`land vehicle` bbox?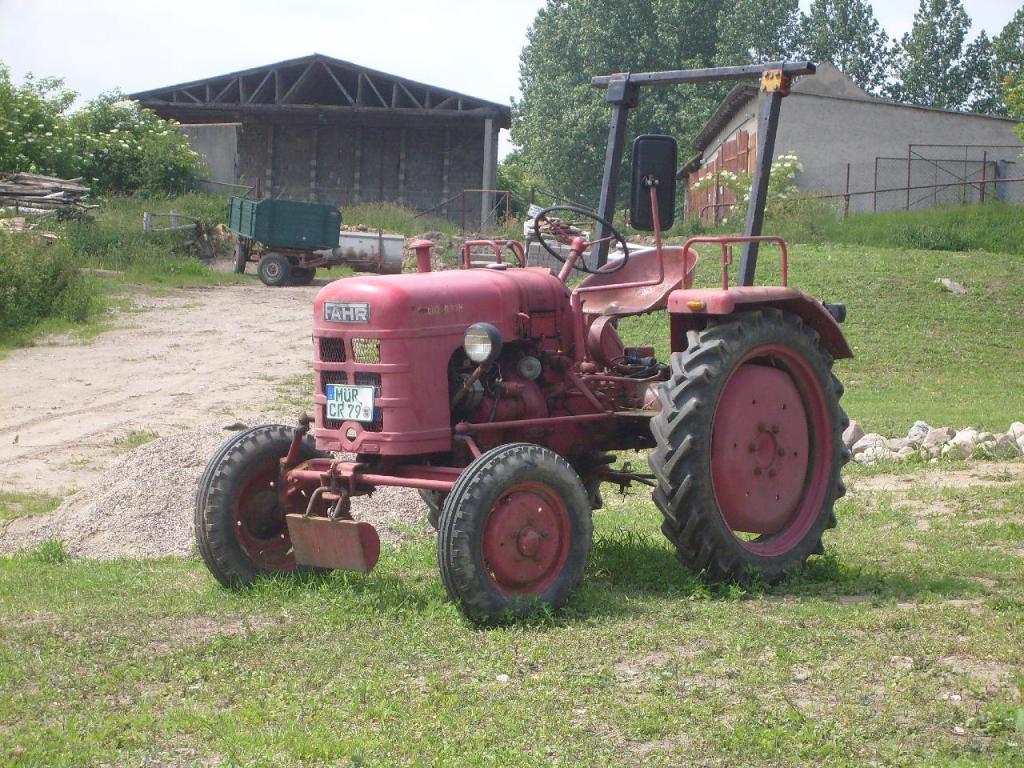
[199, 119, 903, 635]
